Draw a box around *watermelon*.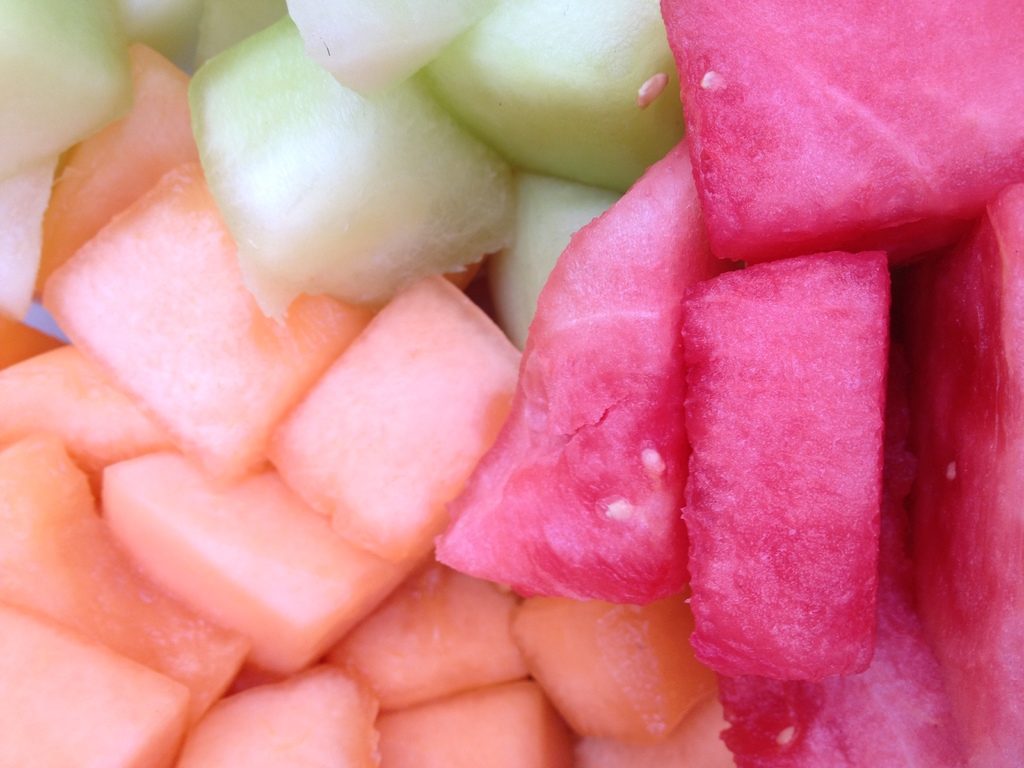
locate(692, 249, 886, 679).
